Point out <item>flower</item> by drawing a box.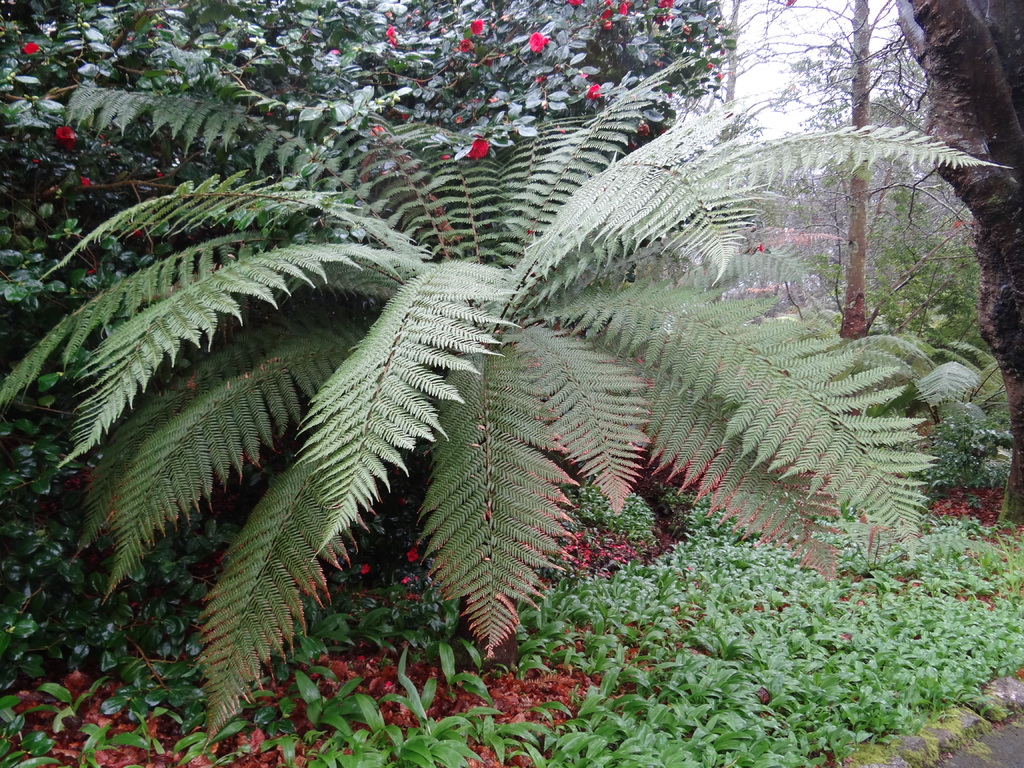
rect(657, 0, 673, 12).
